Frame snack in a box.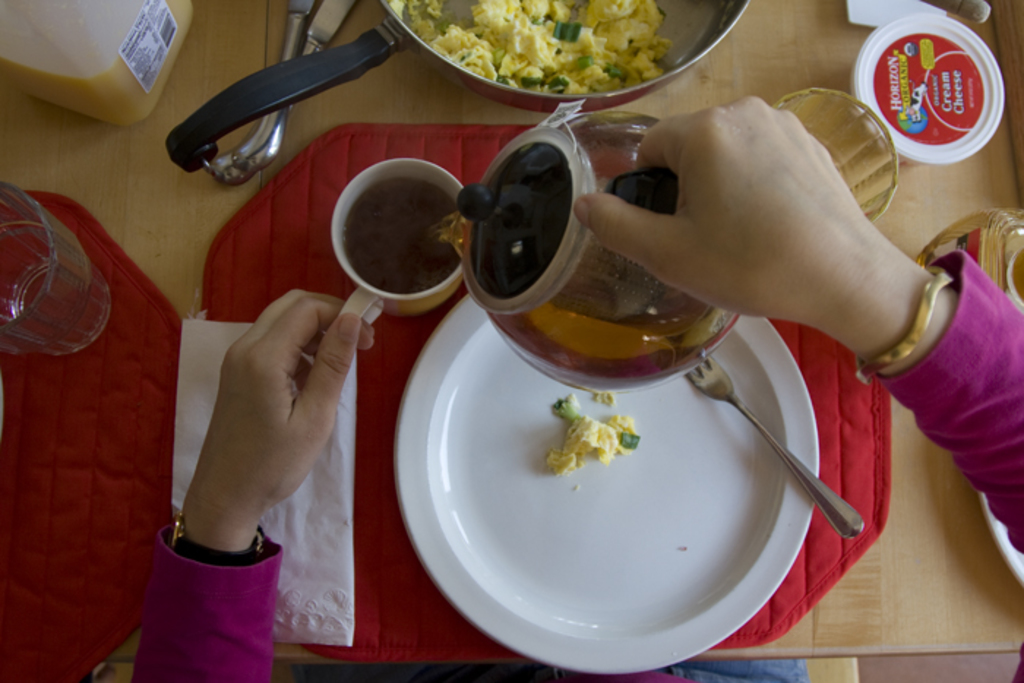
pyautogui.locateOnScreen(843, 12, 1009, 159).
